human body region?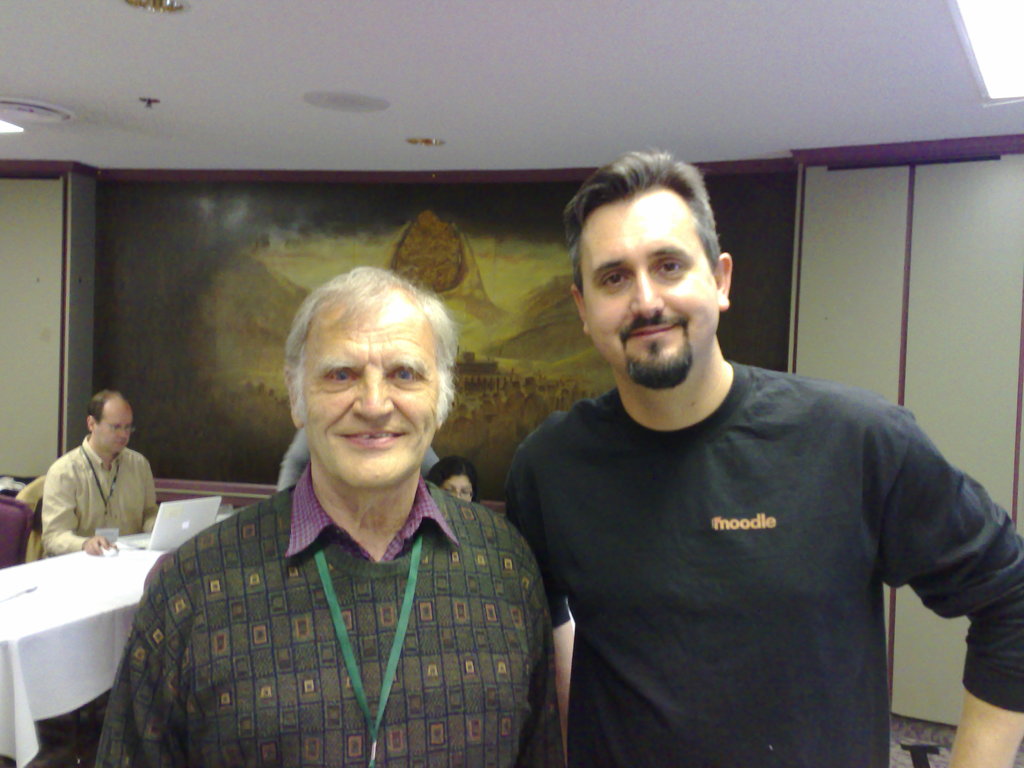
select_region(33, 384, 158, 568)
